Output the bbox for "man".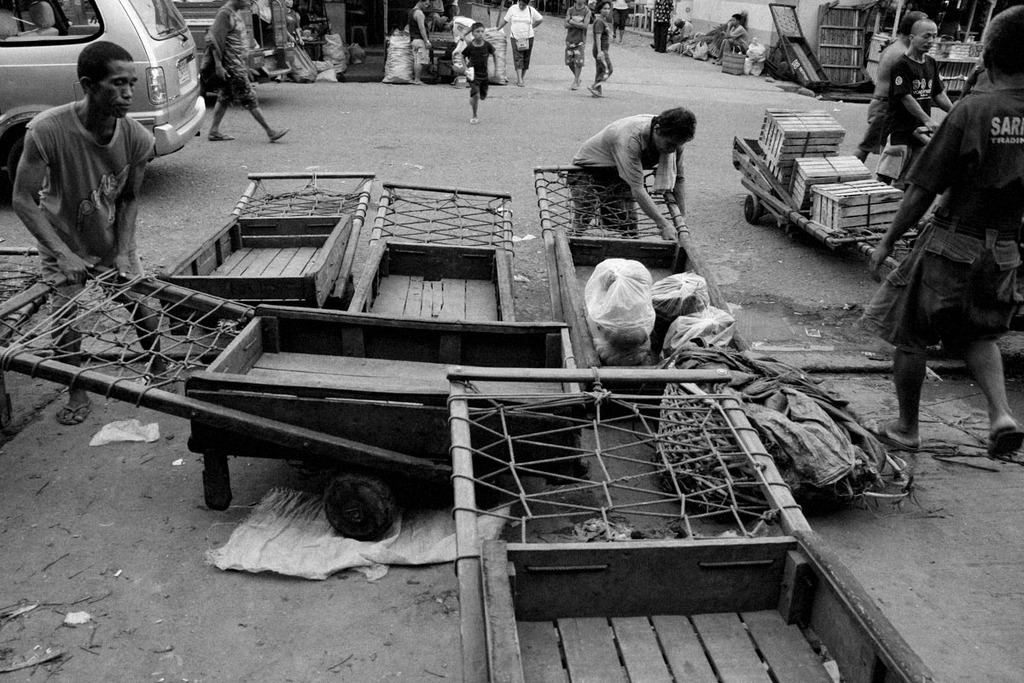
bbox=[857, 10, 922, 157].
